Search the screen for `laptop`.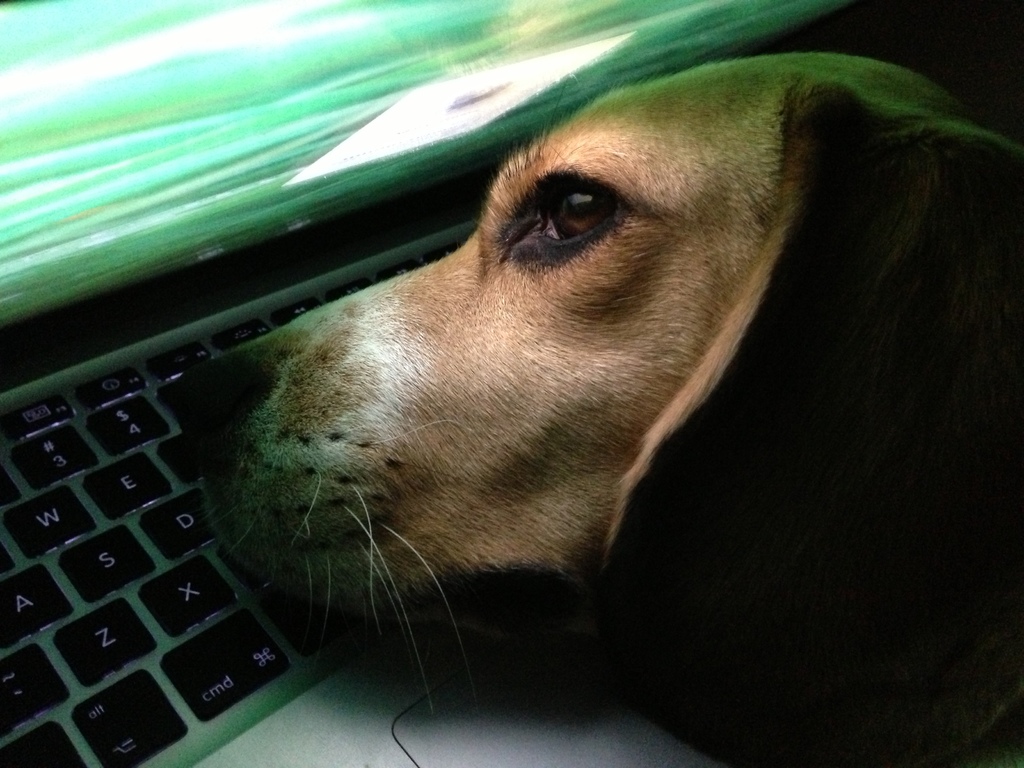
Found at Rect(2, 0, 860, 767).
